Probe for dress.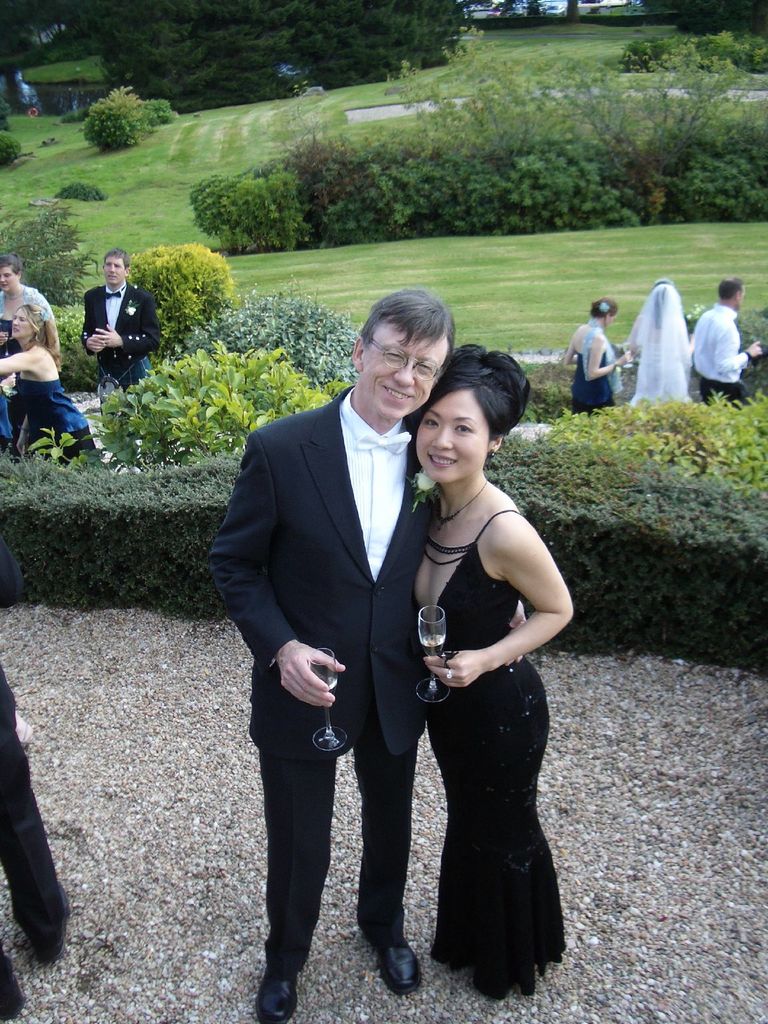
Probe result: {"left": 567, "top": 342, "right": 620, "bottom": 417}.
